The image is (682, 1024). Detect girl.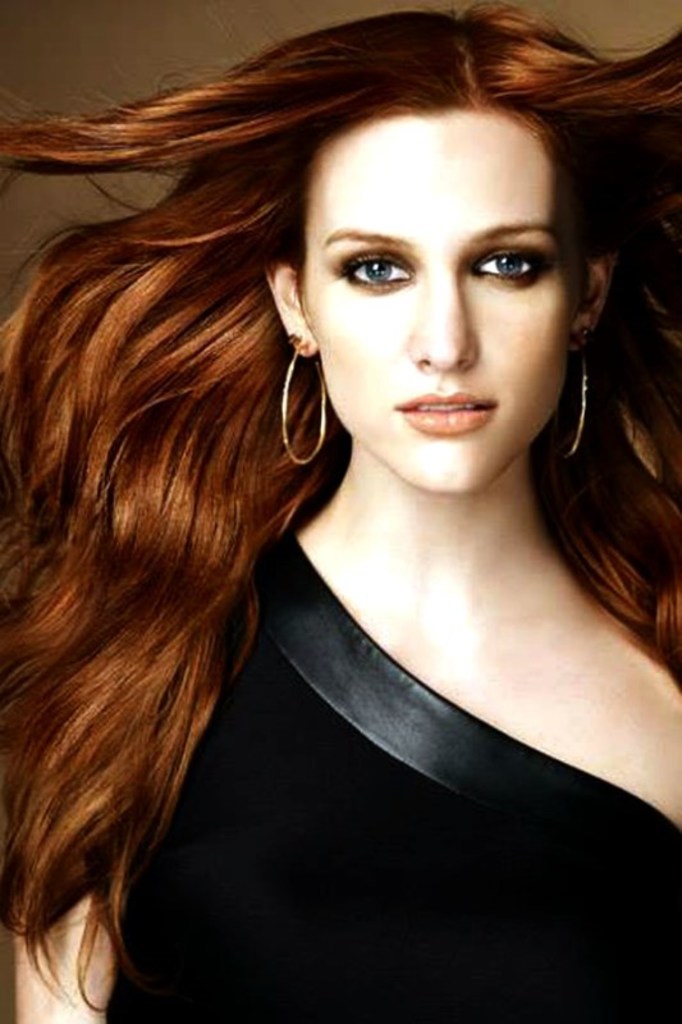
Detection: bbox=(0, 0, 681, 1023).
